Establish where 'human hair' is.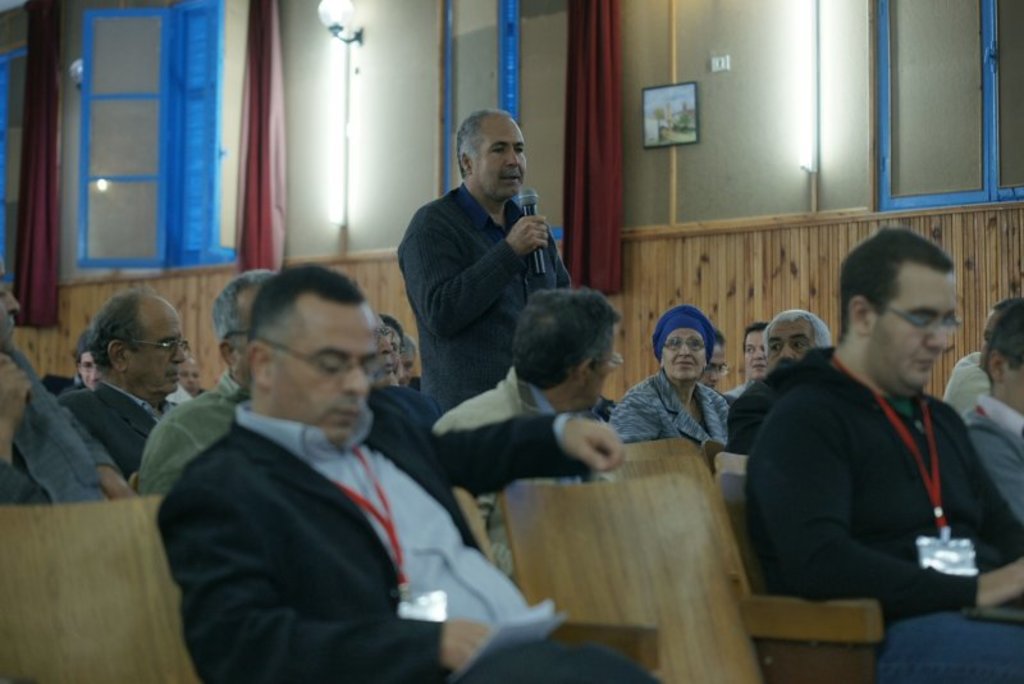
Established at bbox(762, 307, 831, 352).
